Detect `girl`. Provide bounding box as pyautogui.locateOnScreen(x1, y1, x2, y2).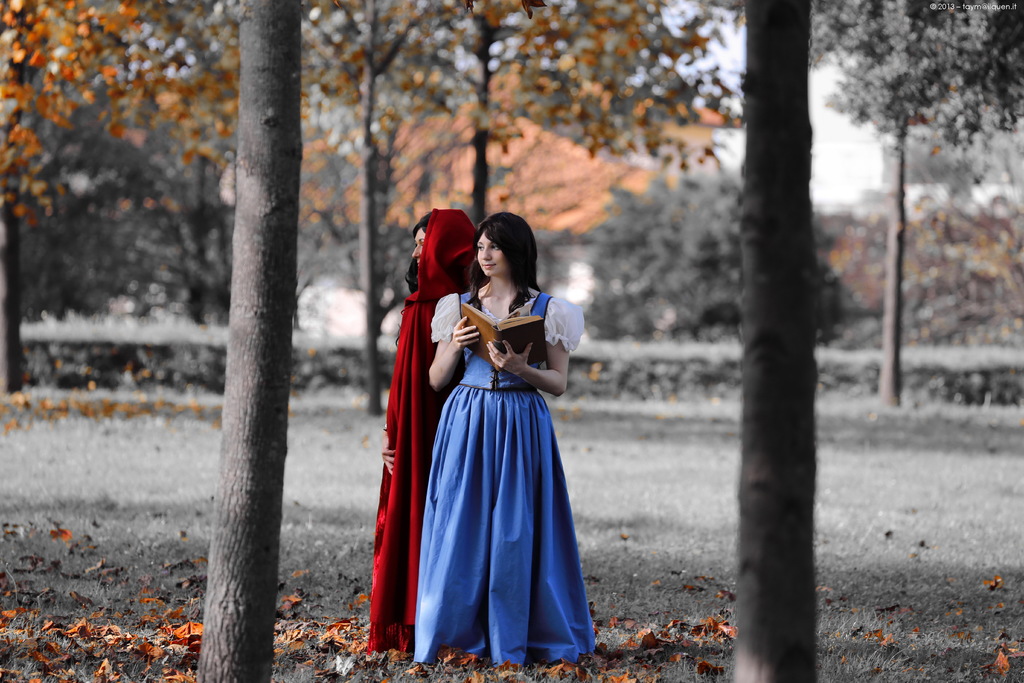
pyautogui.locateOnScreen(365, 211, 475, 652).
